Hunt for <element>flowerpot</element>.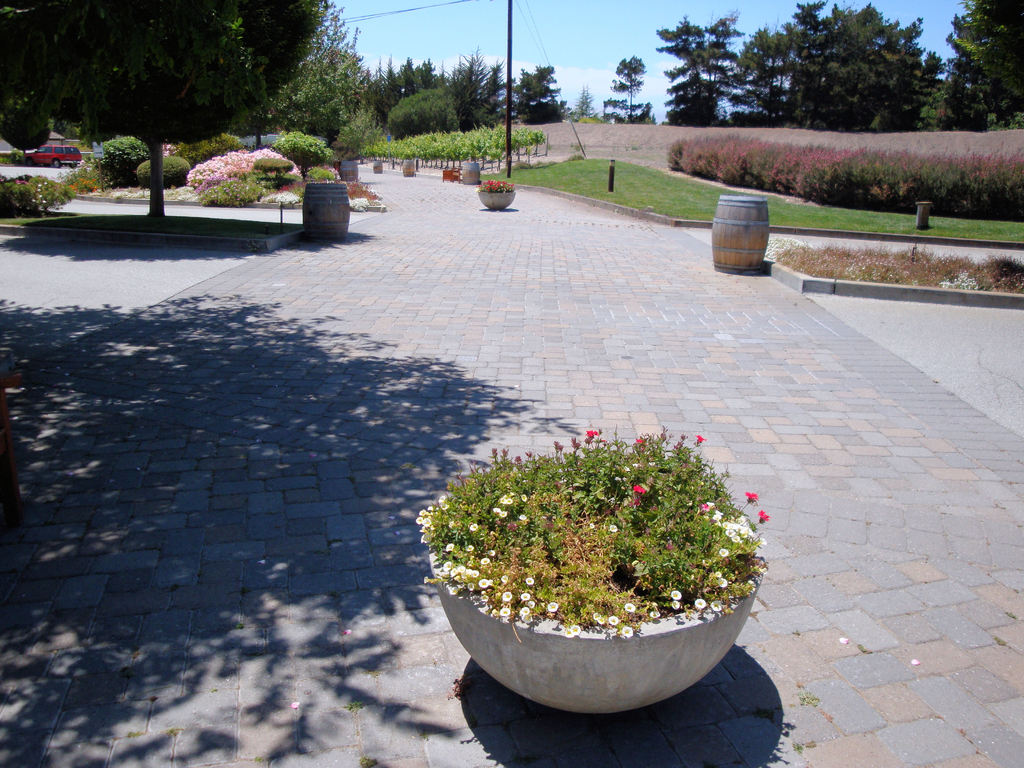
Hunted down at detection(479, 188, 517, 211).
